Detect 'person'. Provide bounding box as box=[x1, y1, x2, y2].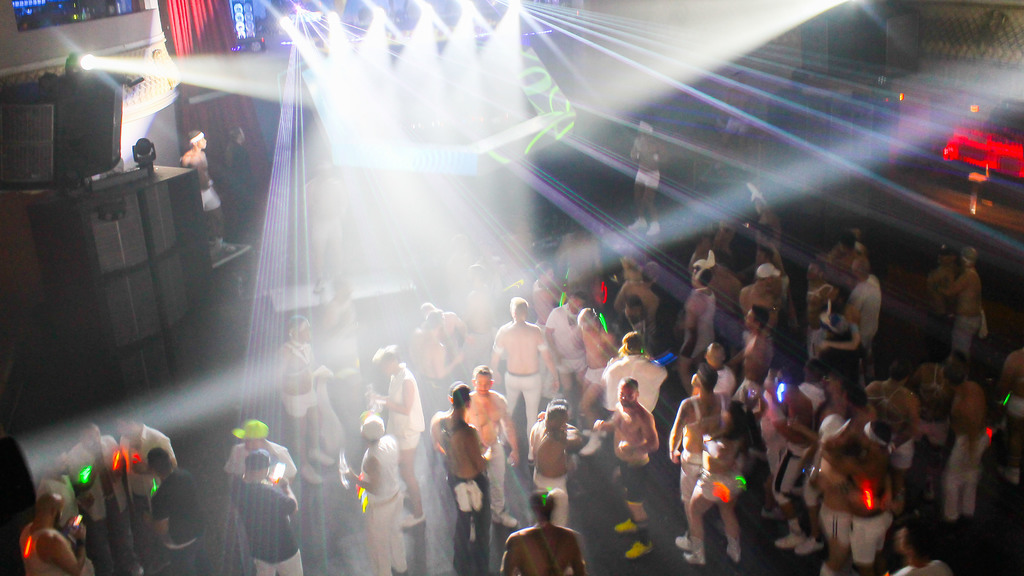
box=[275, 313, 336, 486].
